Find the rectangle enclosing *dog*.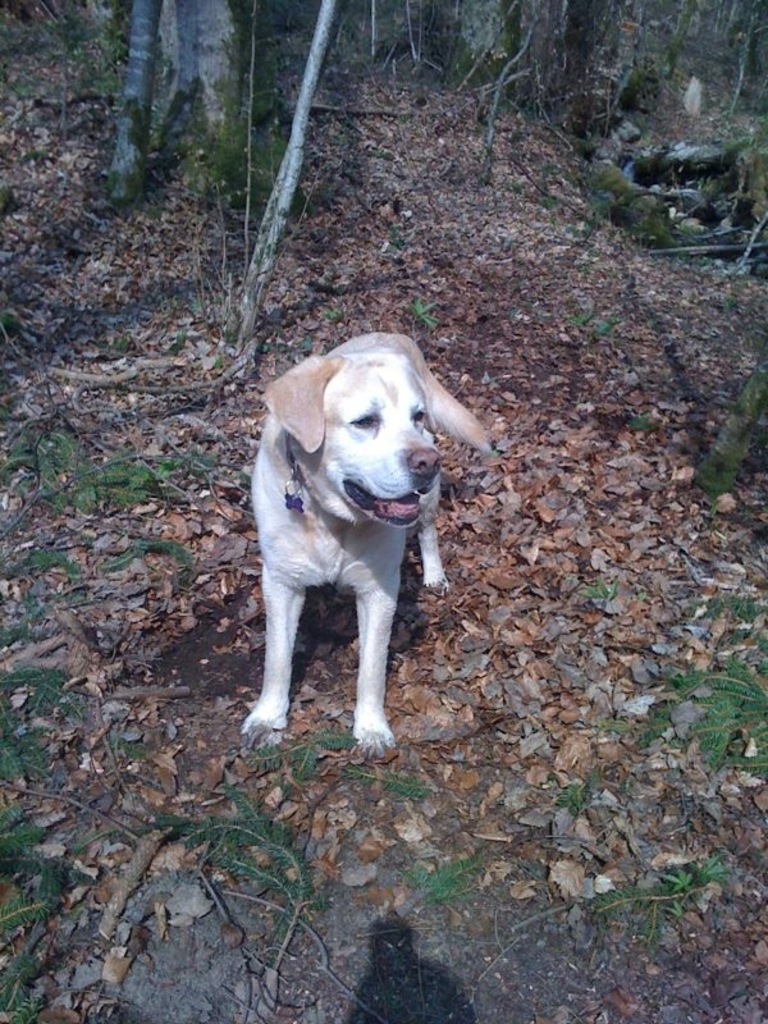
<region>232, 333, 504, 754</region>.
